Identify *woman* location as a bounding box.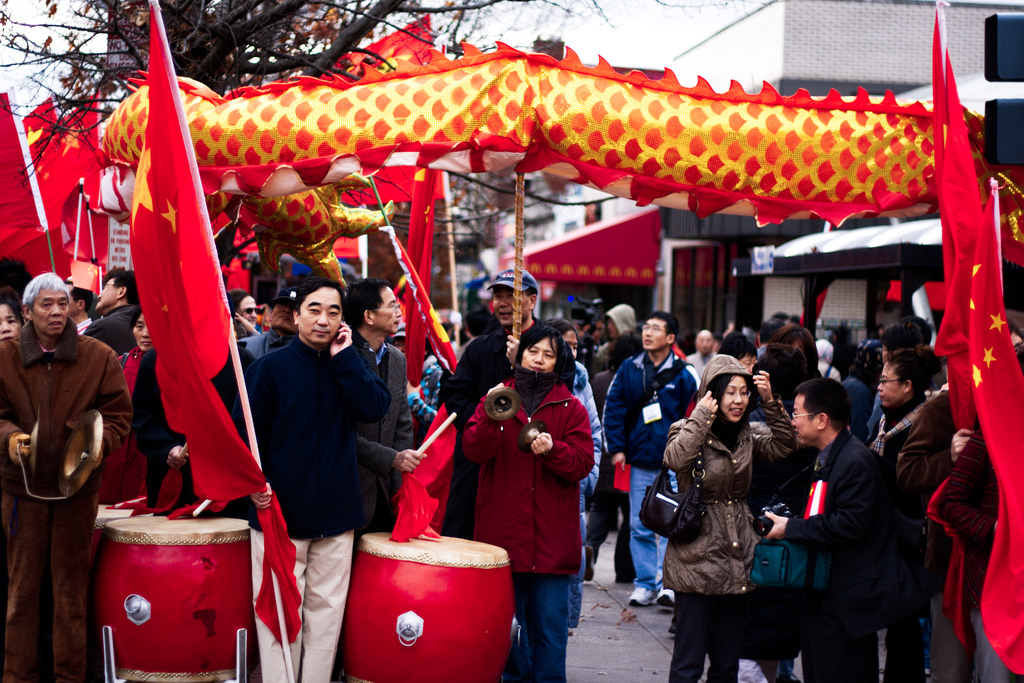
(left=842, top=351, right=883, bottom=437).
